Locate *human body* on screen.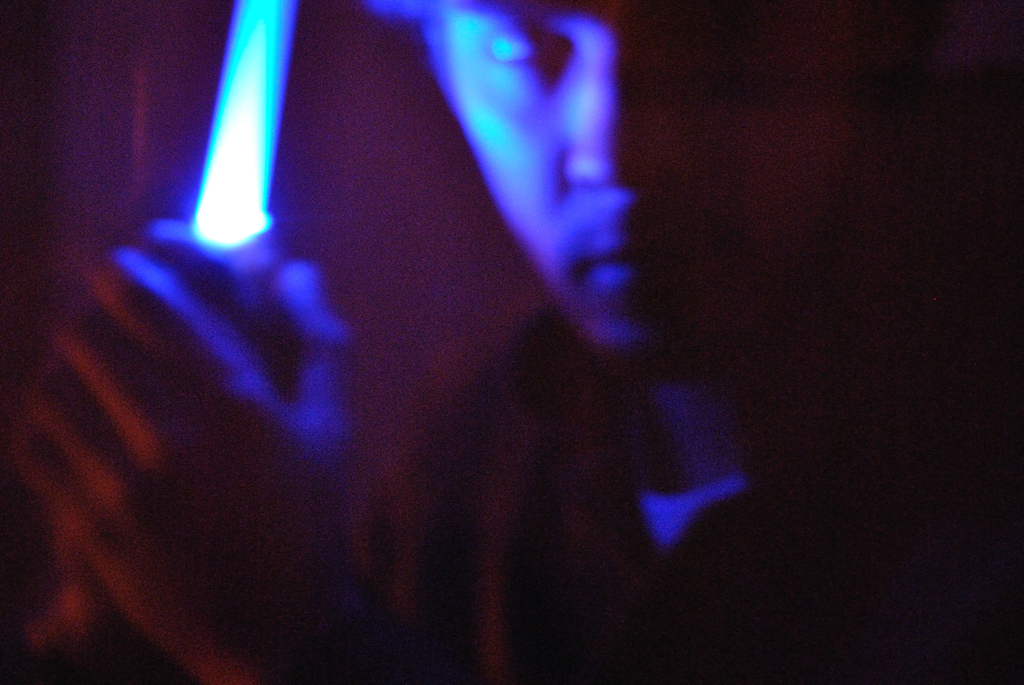
On screen at detection(7, 6, 1023, 684).
